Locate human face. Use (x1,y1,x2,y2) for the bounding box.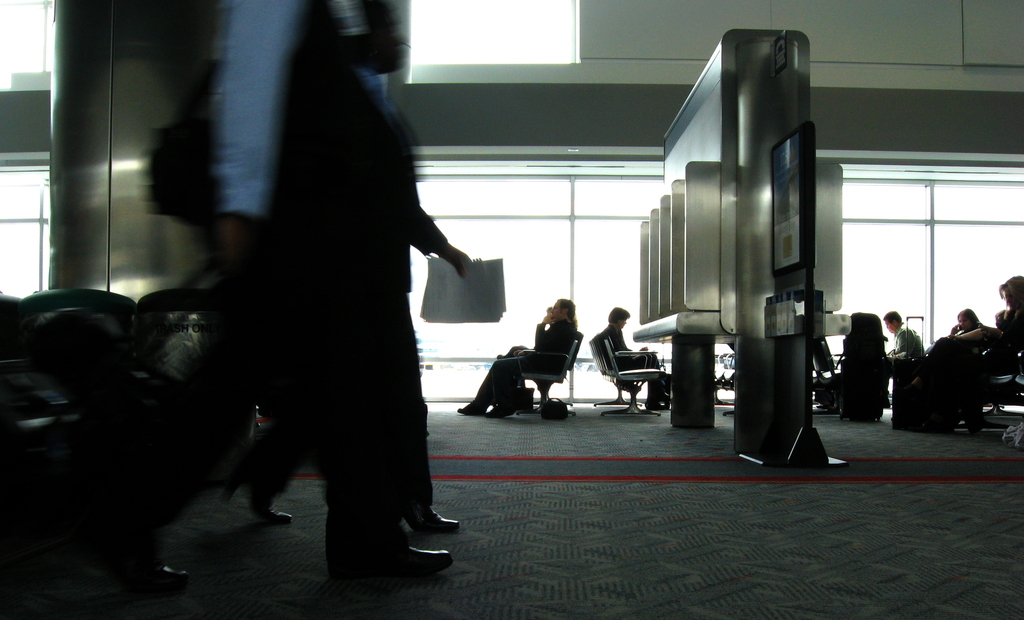
(550,299,563,322).
